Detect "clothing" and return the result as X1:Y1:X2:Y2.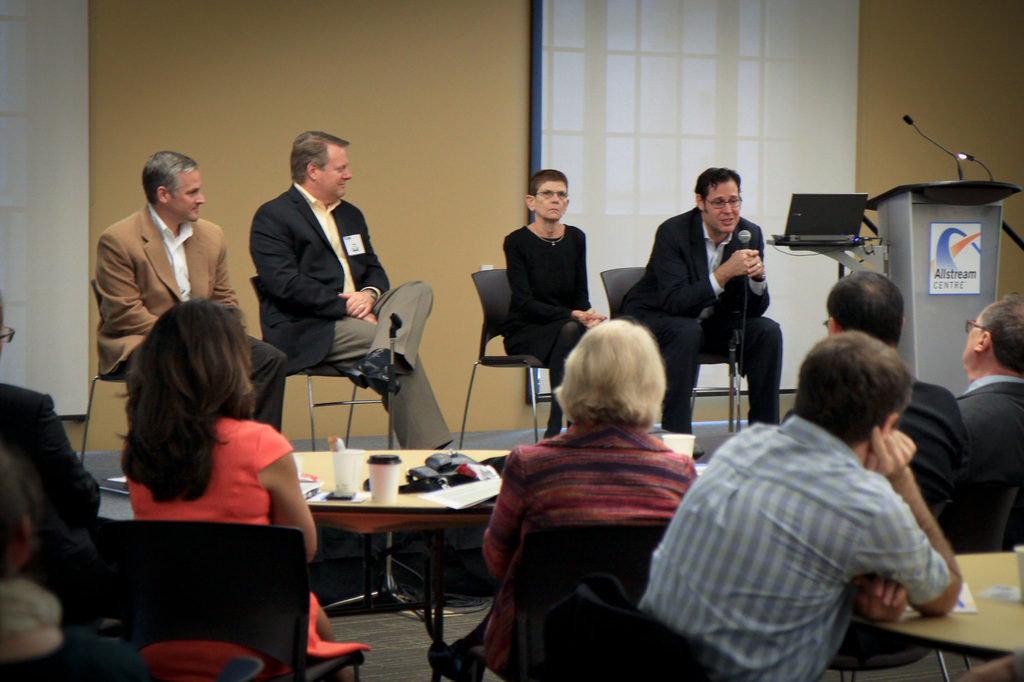
616:209:787:442.
